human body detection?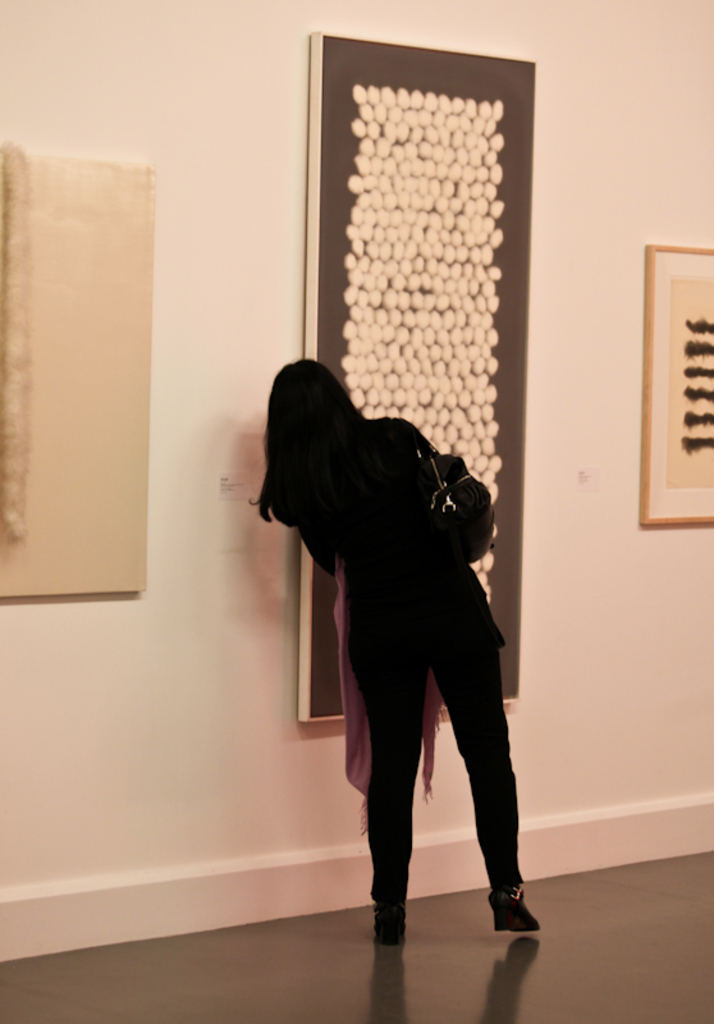
box(278, 334, 528, 948)
